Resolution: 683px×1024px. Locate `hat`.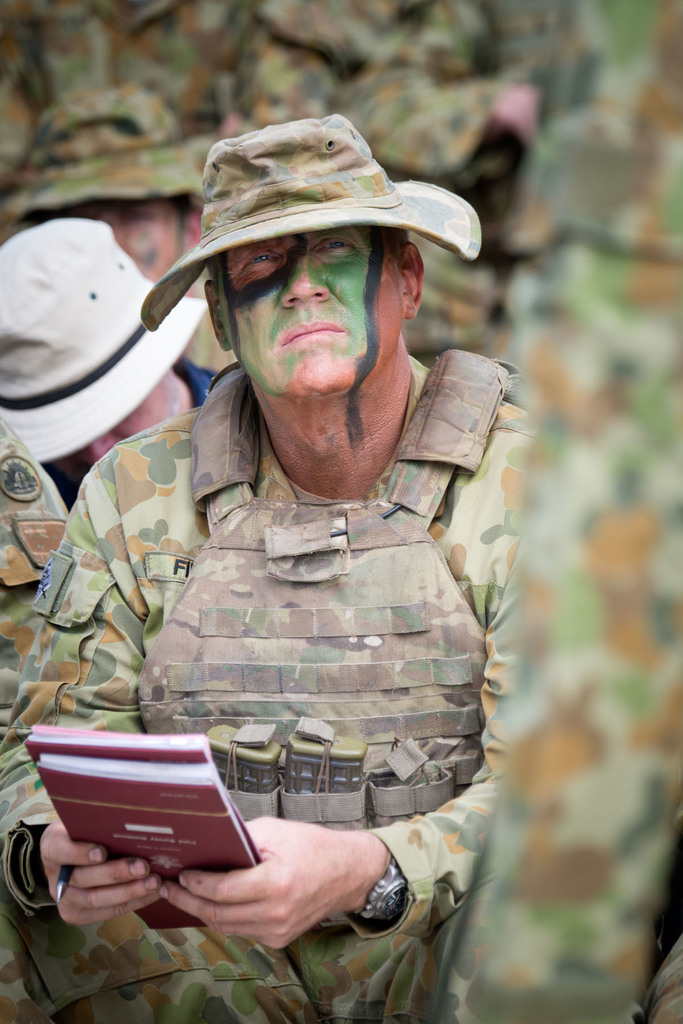
{"x1": 0, "y1": 88, "x2": 202, "y2": 225}.
